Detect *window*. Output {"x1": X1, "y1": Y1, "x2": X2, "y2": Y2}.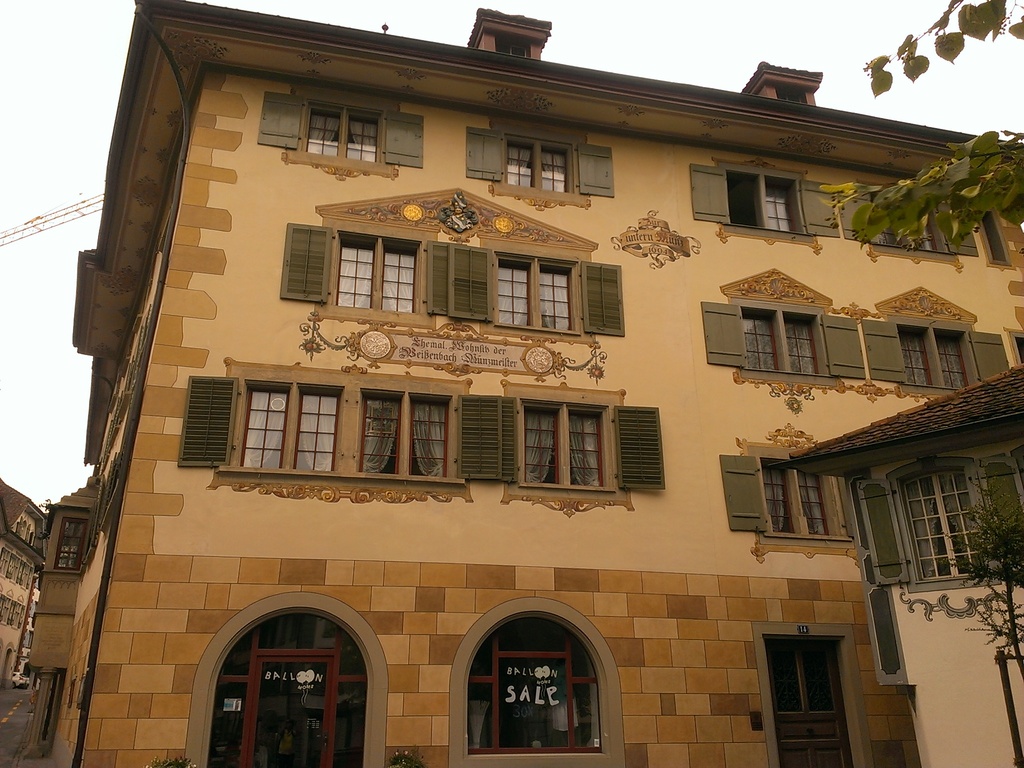
{"x1": 461, "y1": 129, "x2": 614, "y2": 197}.
